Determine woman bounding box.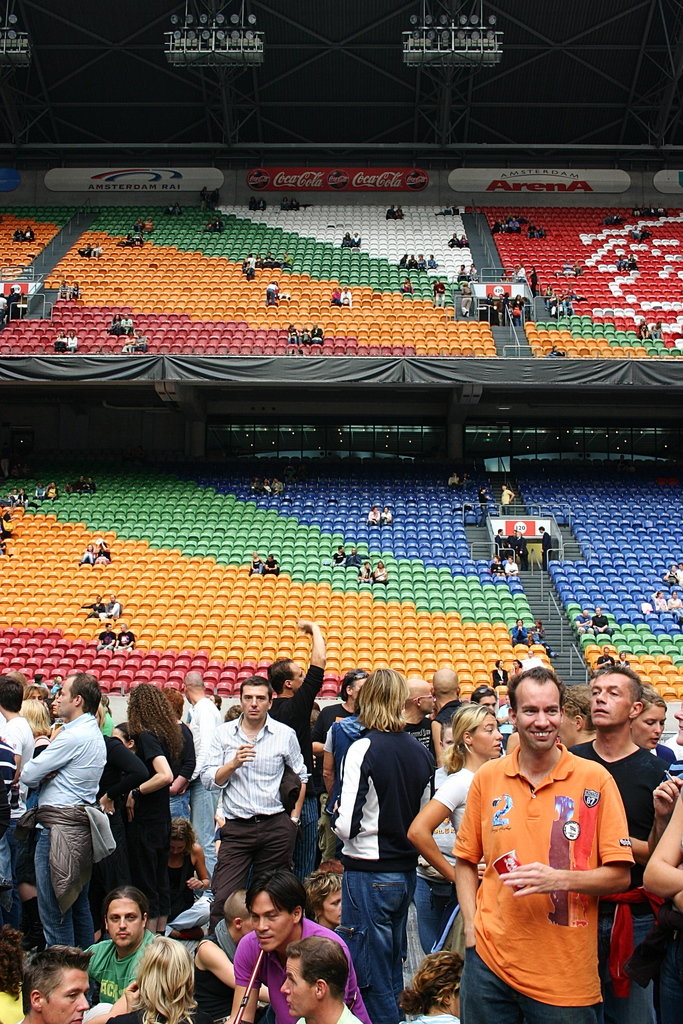
Determined: <bbox>174, 201, 181, 218</bbox>.
